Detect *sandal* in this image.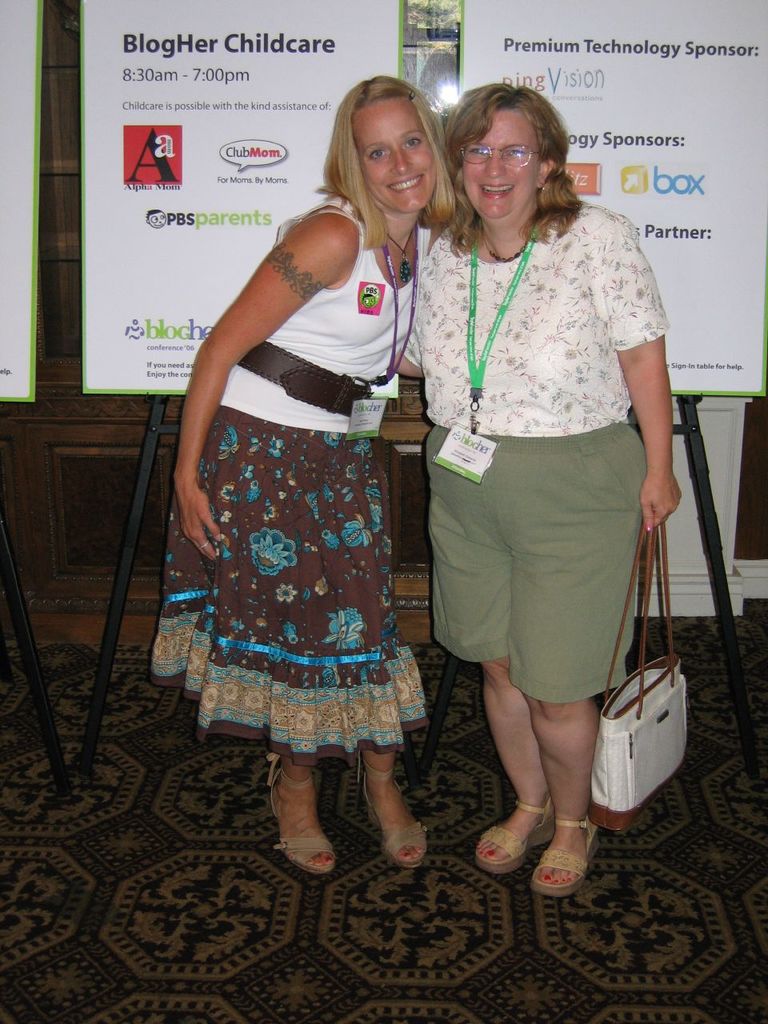
Detection: (352, 746, 429, 870).
